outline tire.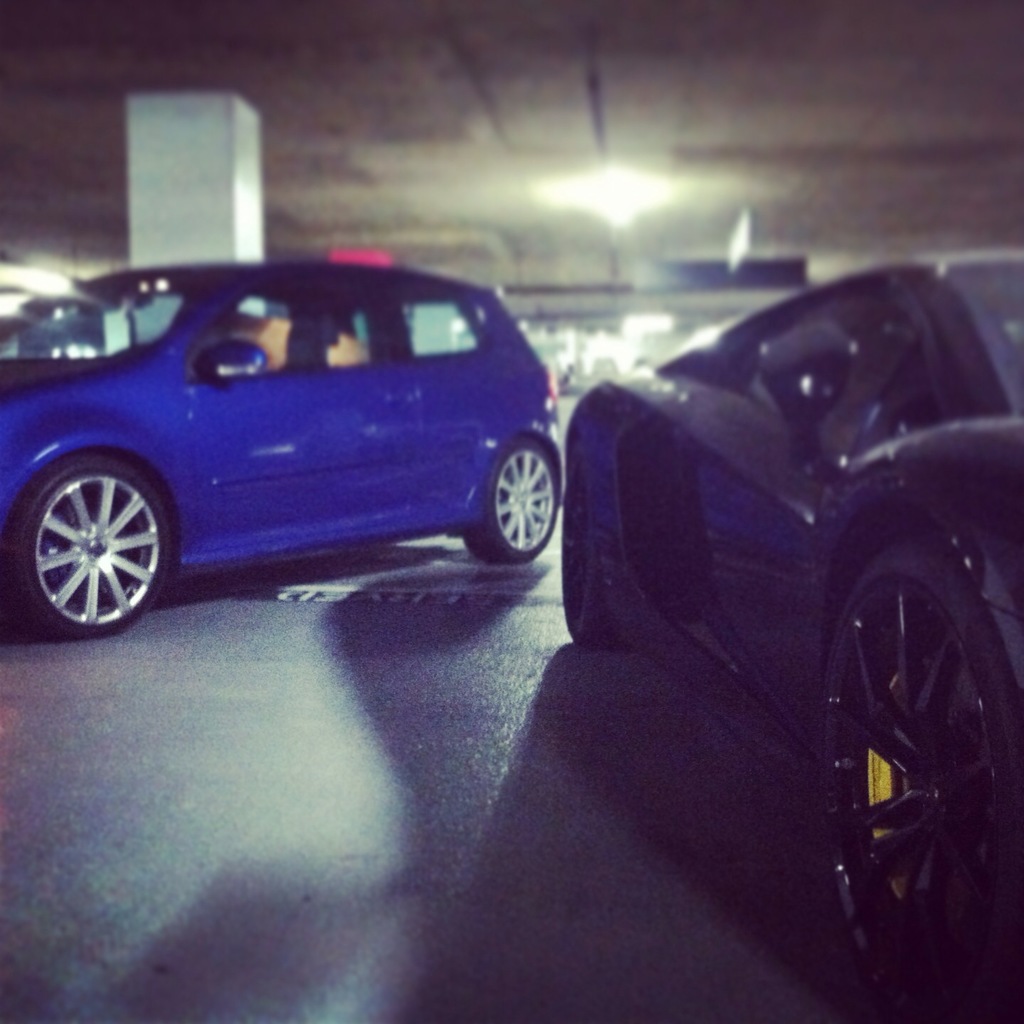
Outline: 818 529 1023 1016.
